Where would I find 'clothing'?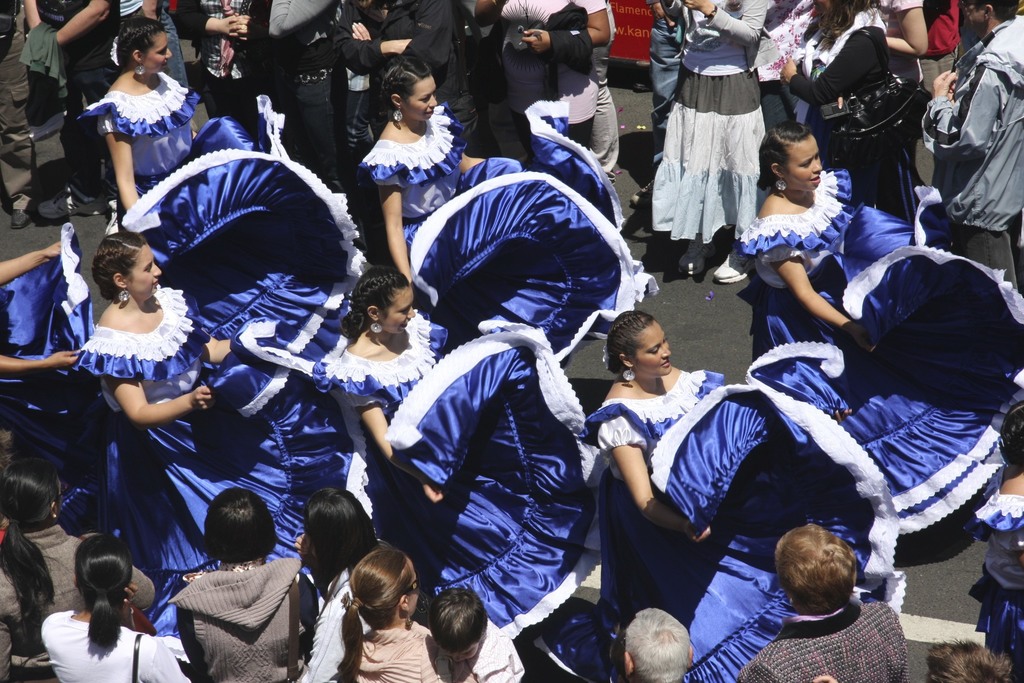
At <box>154,538,300,679</box>.
